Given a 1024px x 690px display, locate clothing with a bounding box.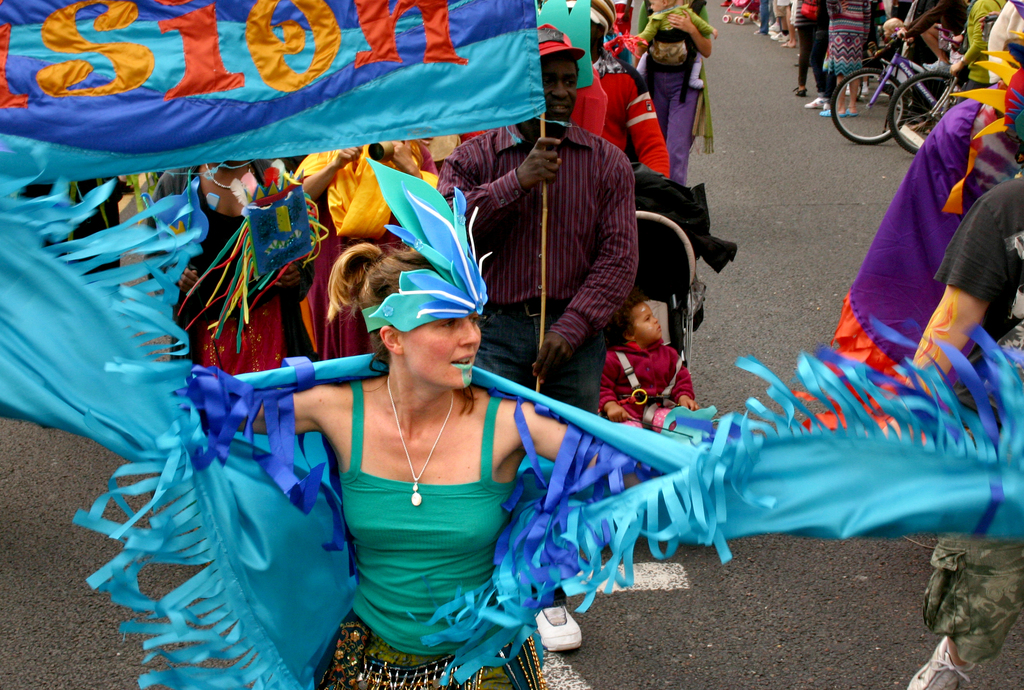
Located: BBox(639, 0, 710, 185).
